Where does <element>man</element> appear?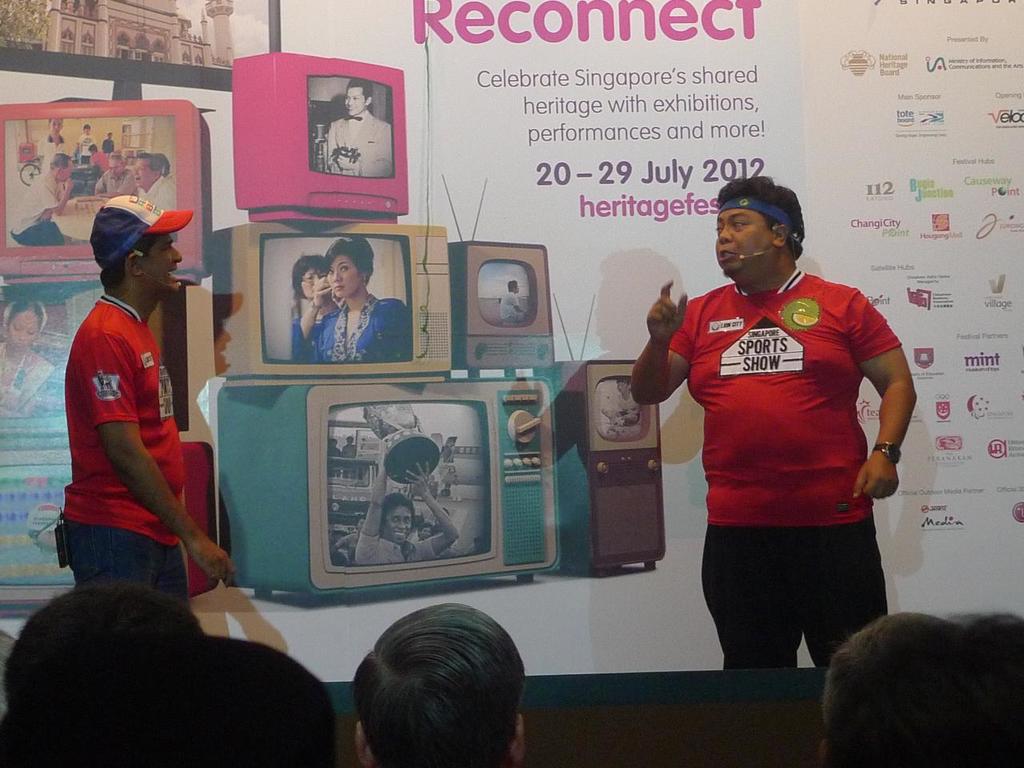
Appears at x1=93, y1=151, x2=135, y2=198.
